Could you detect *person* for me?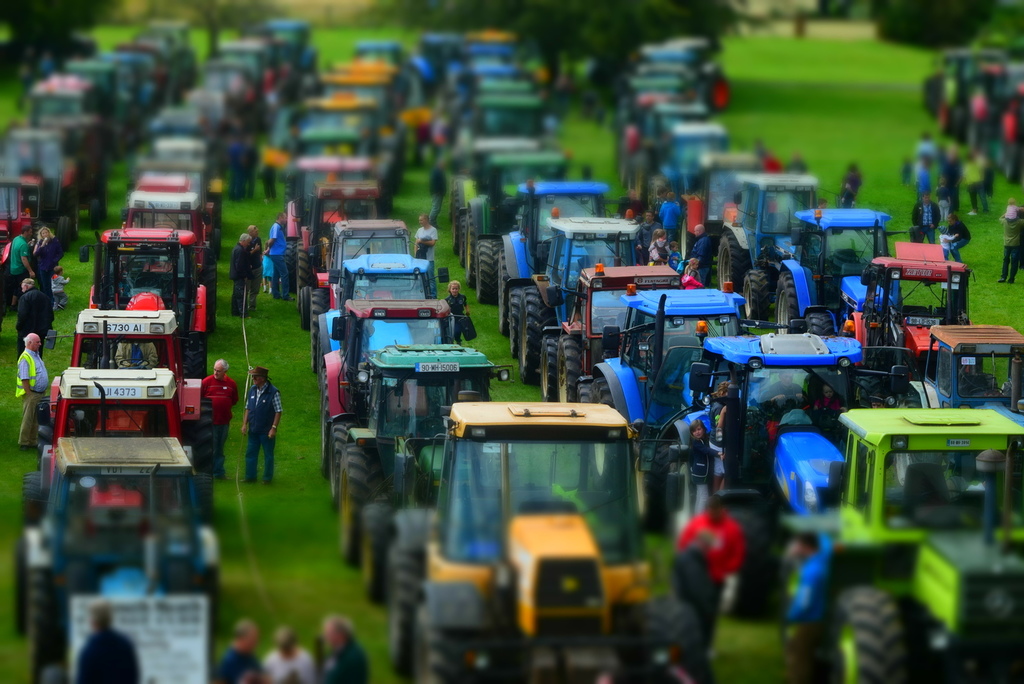
Detection result: rect(248, 228, 268, 311).
